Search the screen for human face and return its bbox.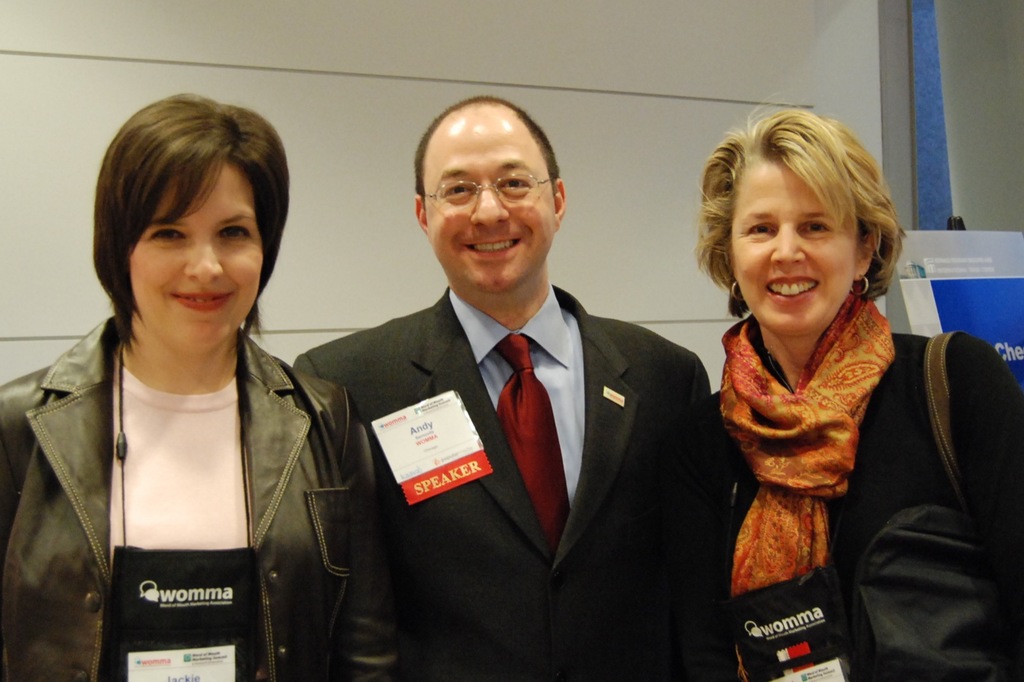
Found: x1=729, y1=173, x2=858, y2=335.
